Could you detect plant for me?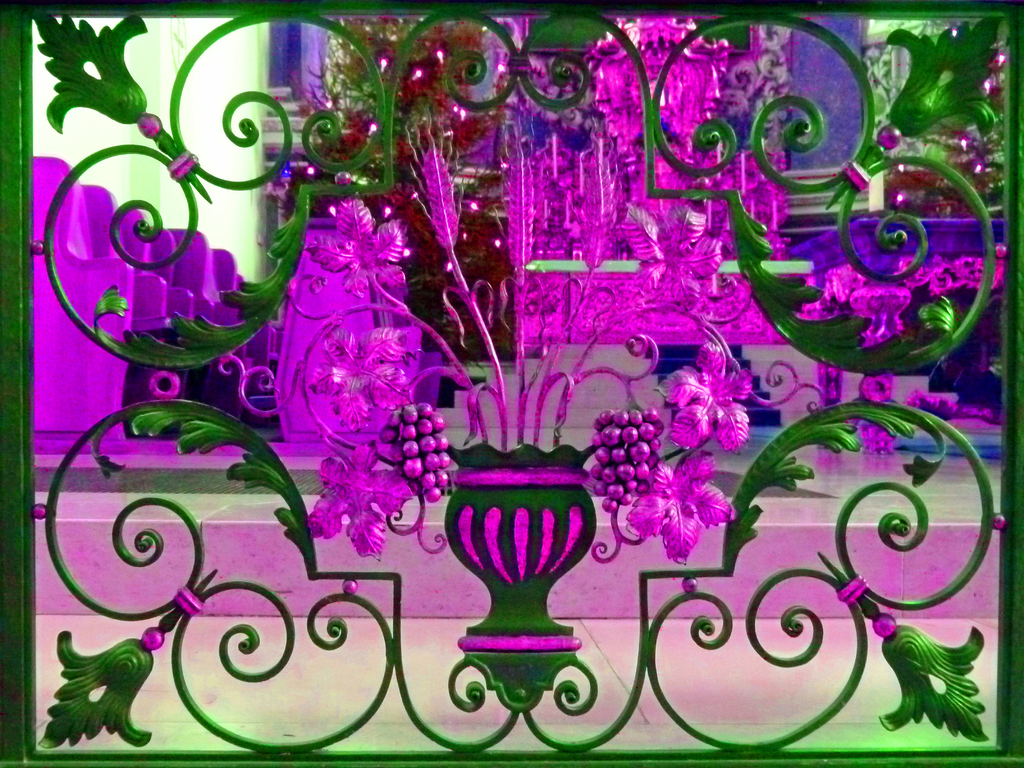
Detection result: detection(824, 16, 1005, 220).
